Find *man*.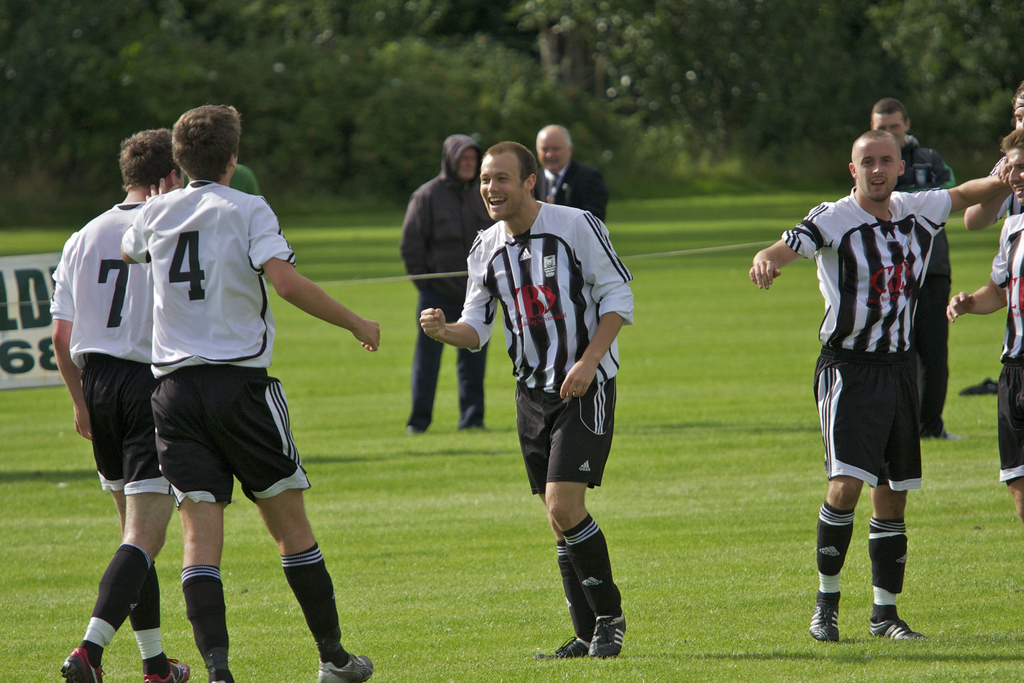
bbox=[403, 129, 488, 436].
